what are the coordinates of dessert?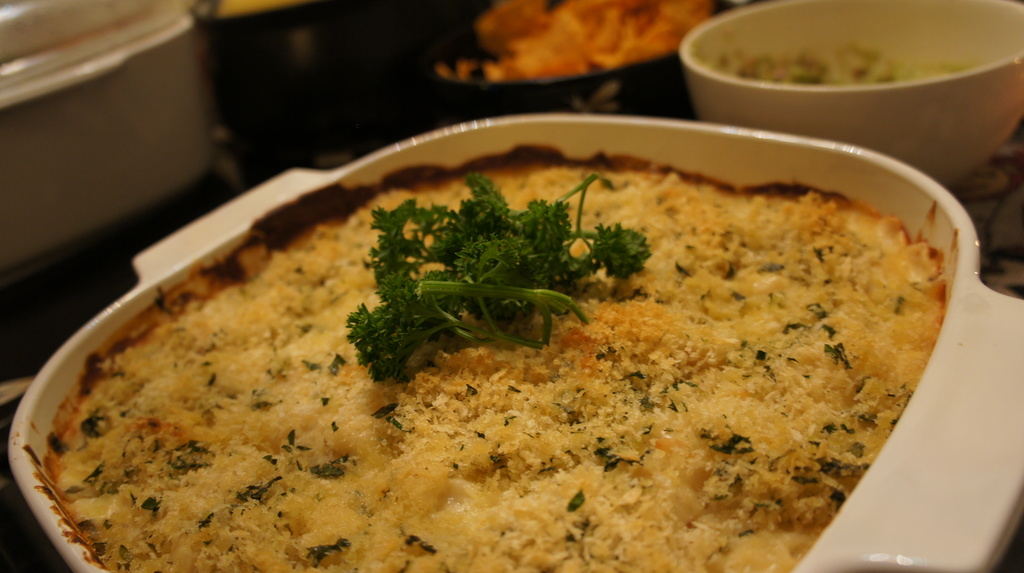
58 137 950 572.
